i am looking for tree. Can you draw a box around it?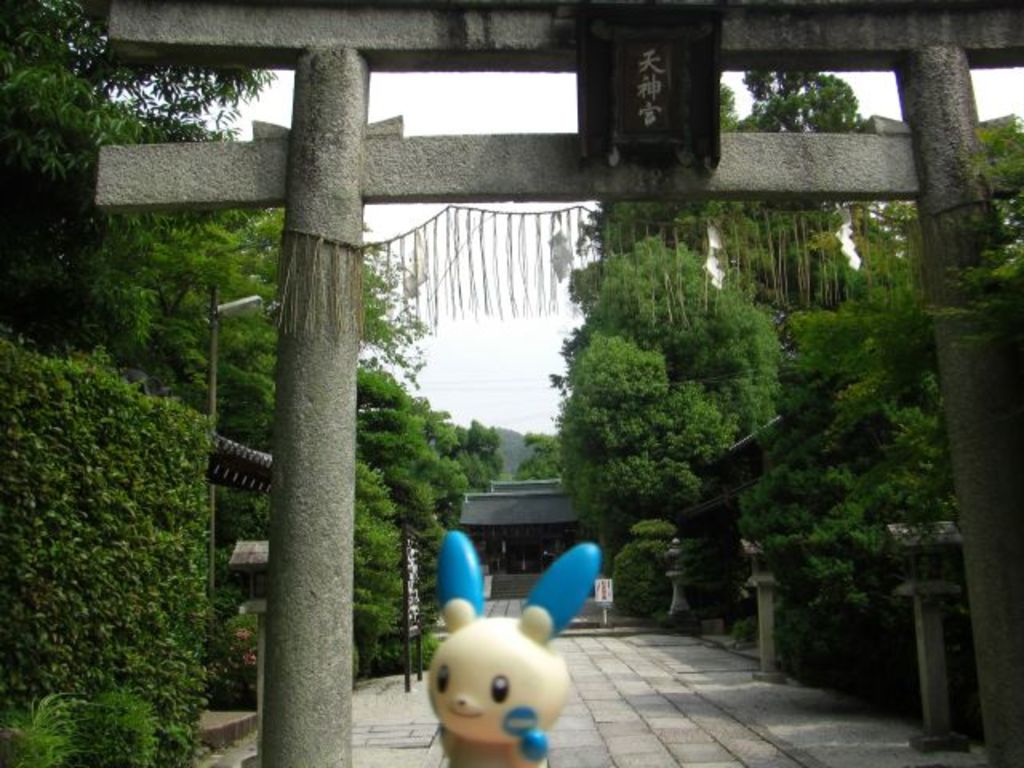
Sure, the bounding box is box=[707, 117, 1022, 717].
